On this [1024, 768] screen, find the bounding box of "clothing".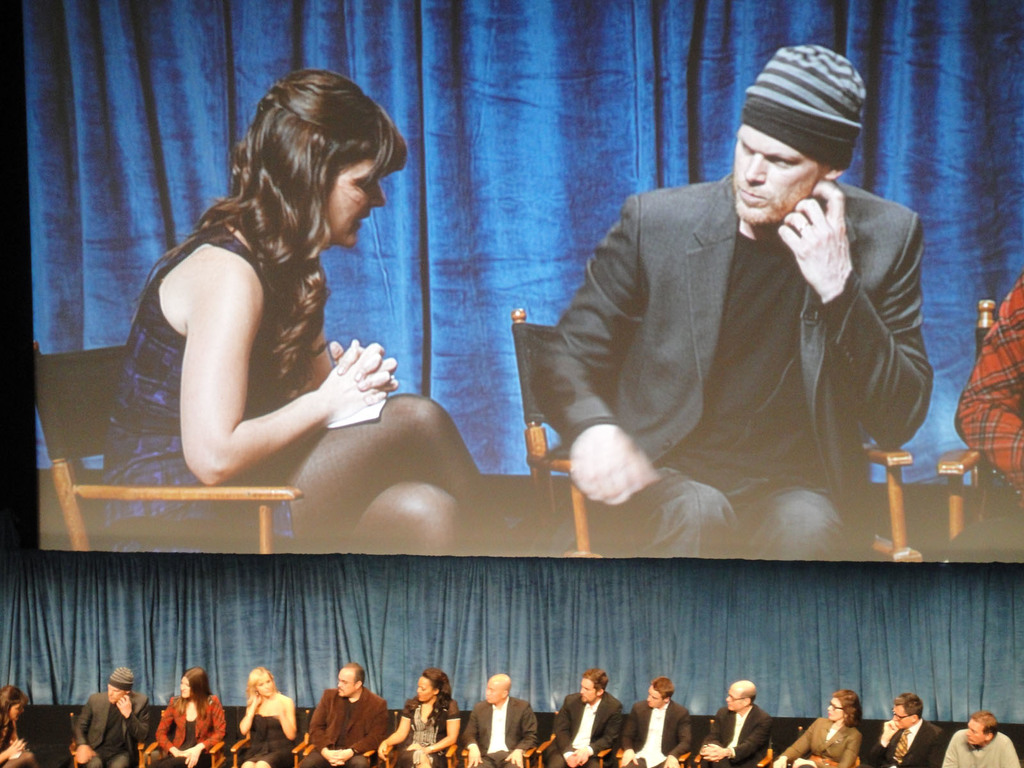
Bounding box: <box>84,211,429,554</box>.
